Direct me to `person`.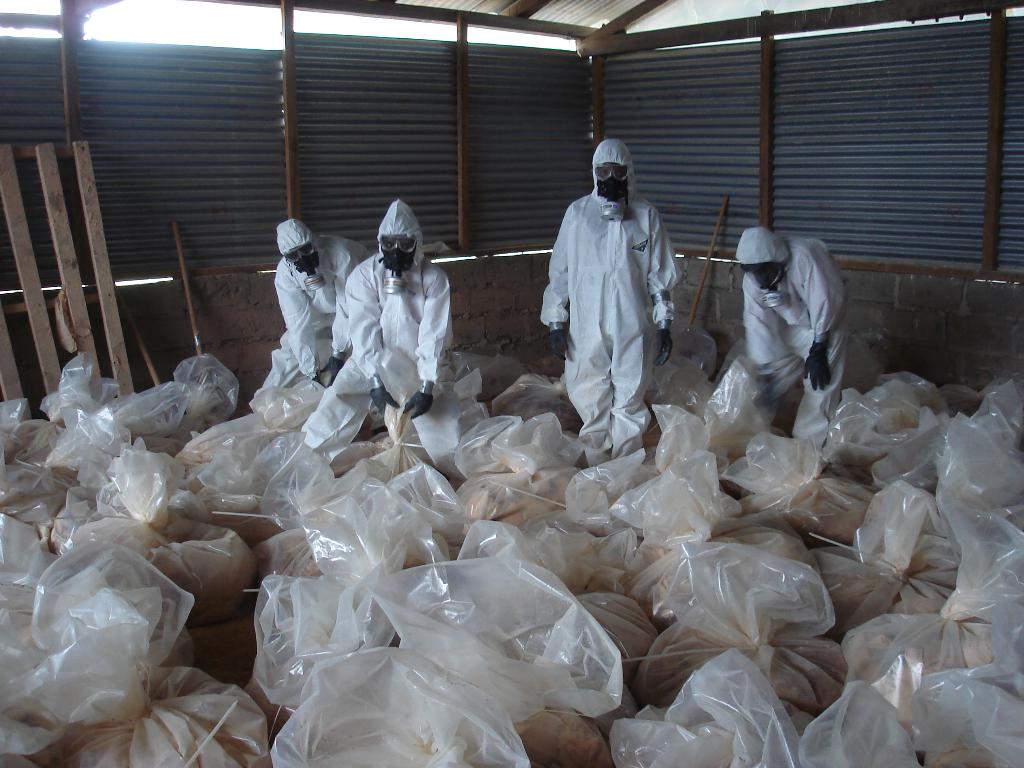
Direction: (301, 198, 468, 481).
